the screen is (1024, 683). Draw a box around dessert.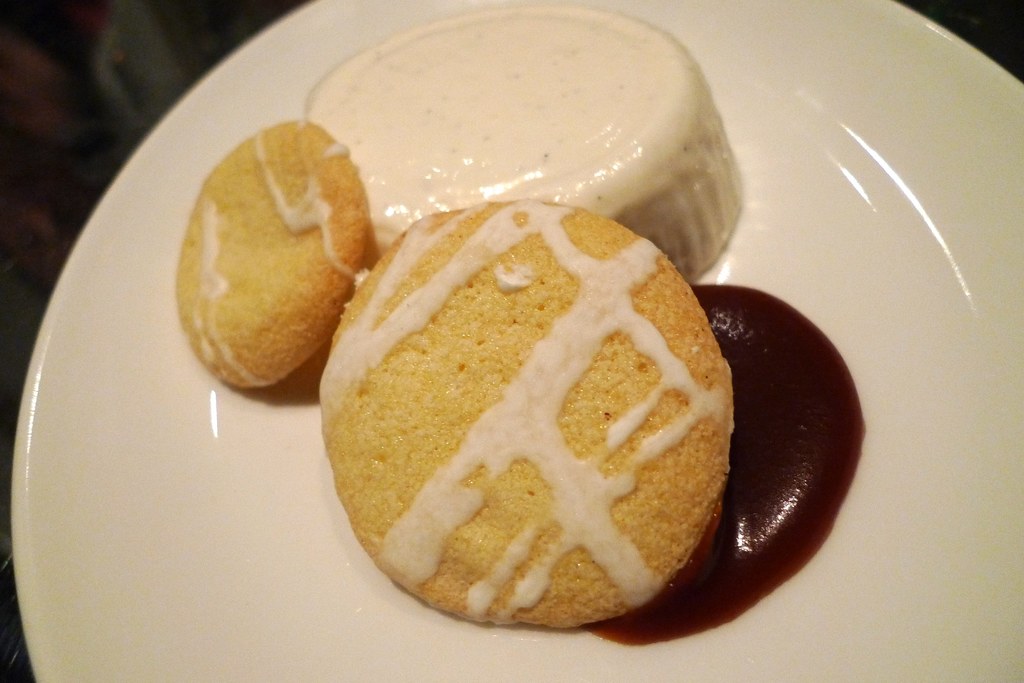
select_region(171, 115, 371, 396).
